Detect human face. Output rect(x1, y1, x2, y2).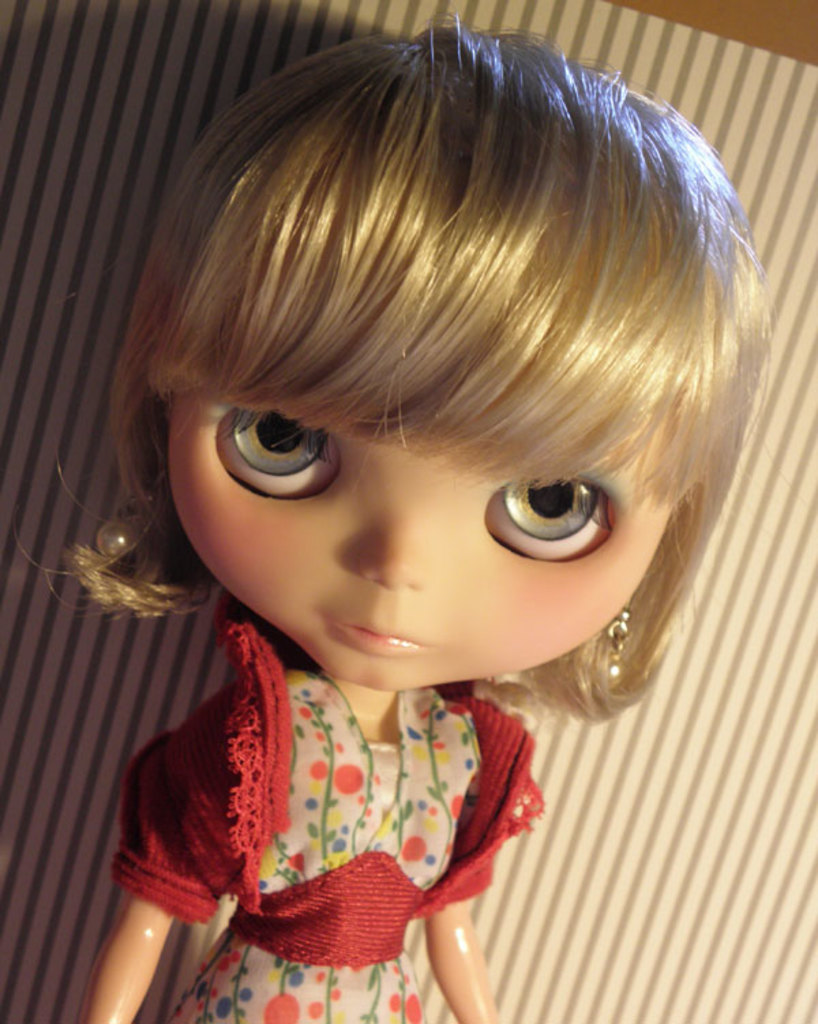
rect(168, 405, 680, 690).
